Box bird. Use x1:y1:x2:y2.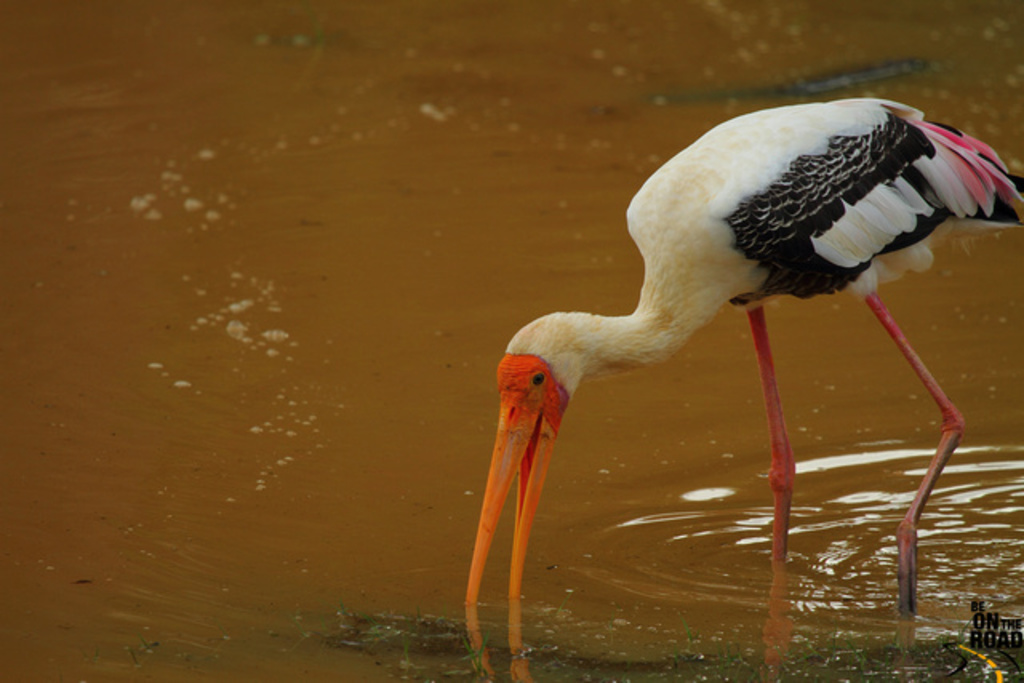
448:86:1013:613.
